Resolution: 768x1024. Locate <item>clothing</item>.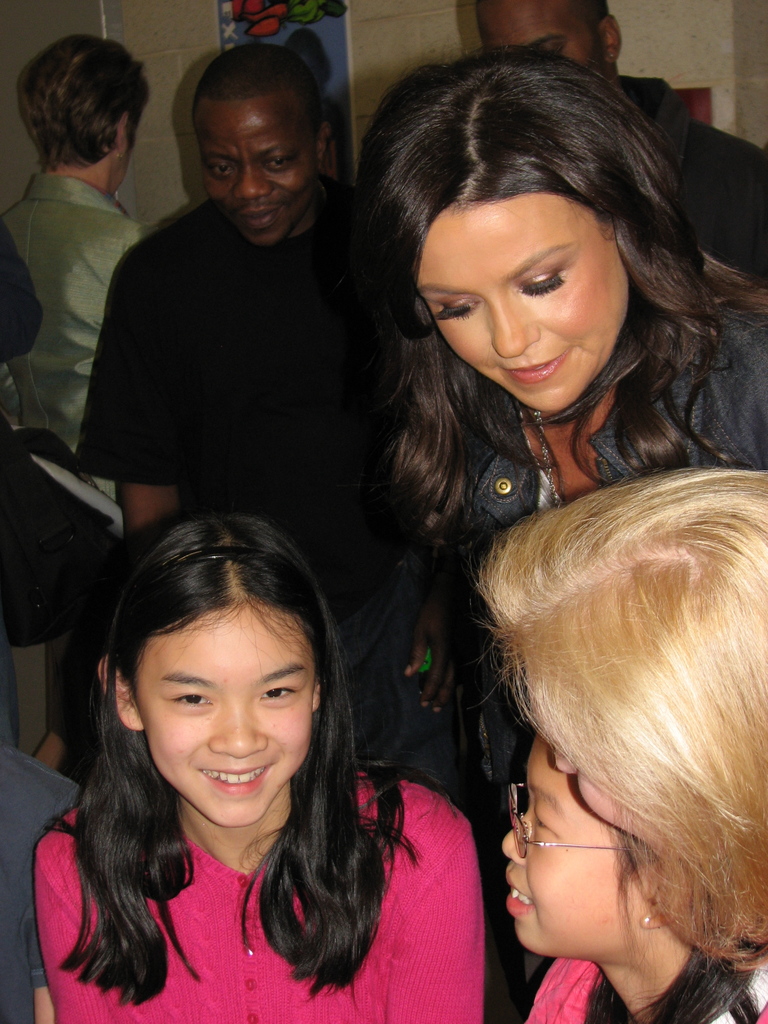
(left=37, top=772, right=484, bottom=1023).
